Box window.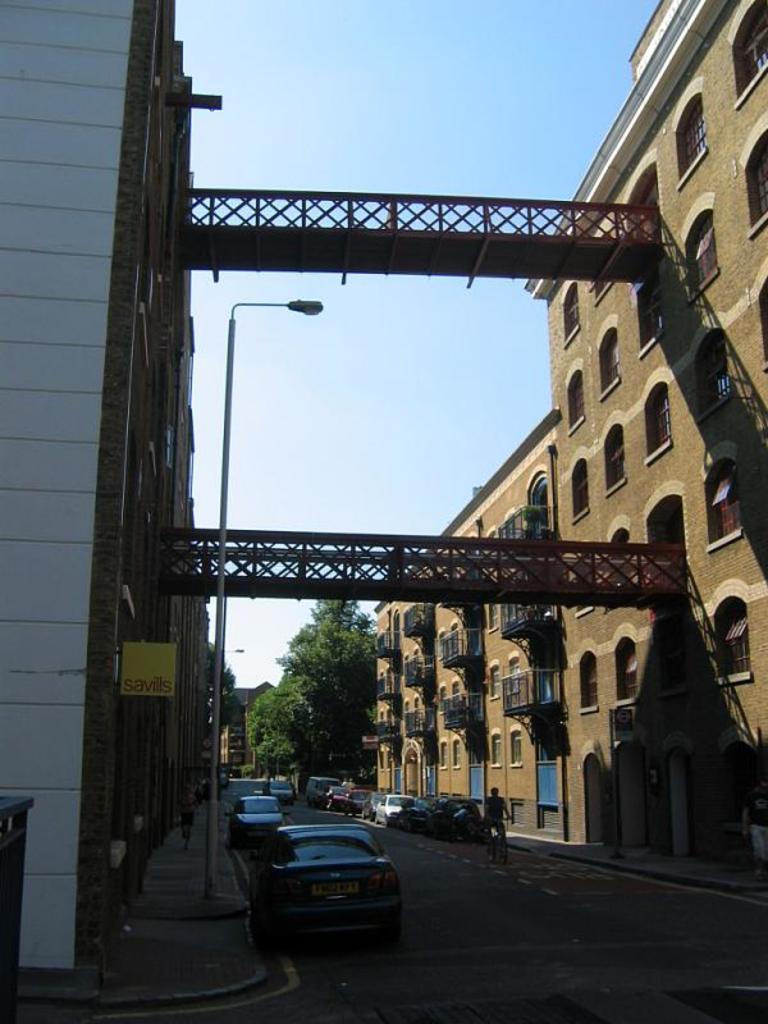
bbox=(704, 577, 749, 676).
